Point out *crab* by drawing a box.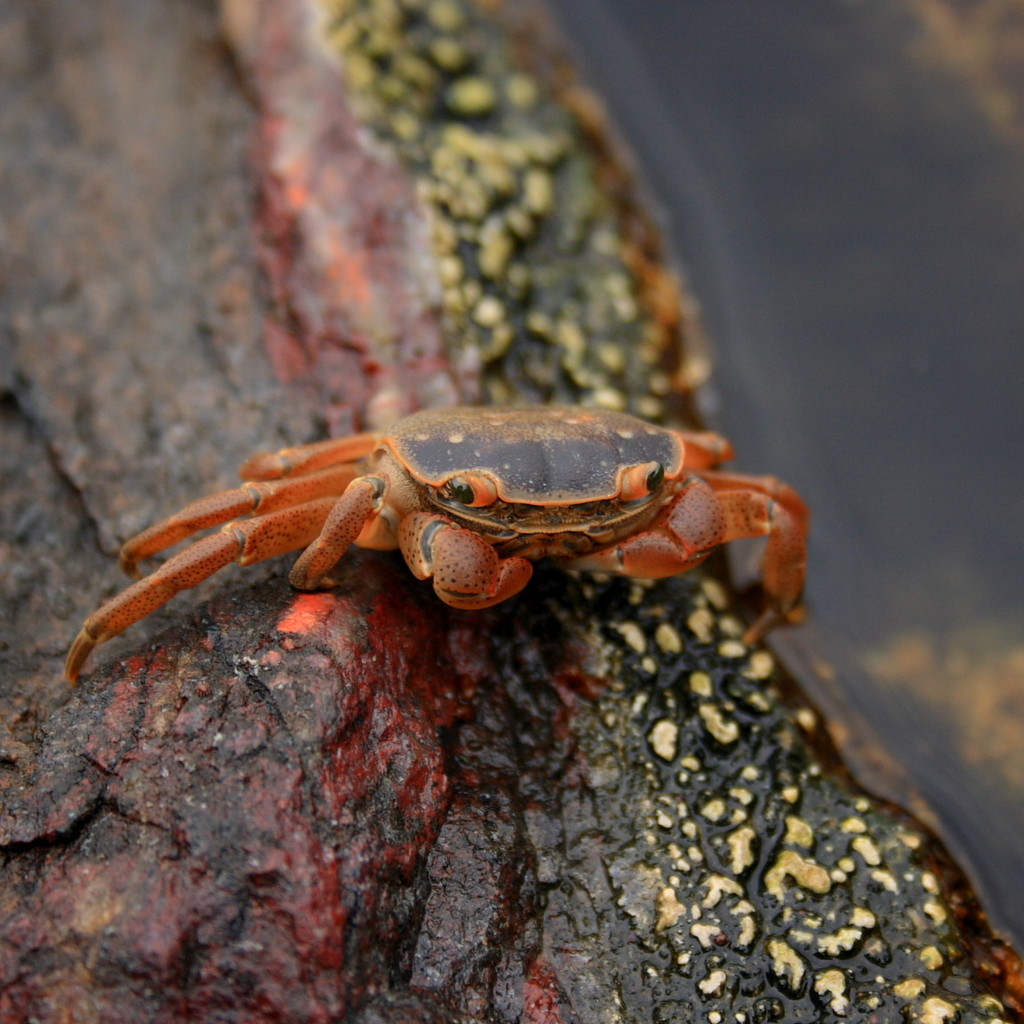
{"left": 65, "top": 397, "right": 815, "bottom": 678}.
